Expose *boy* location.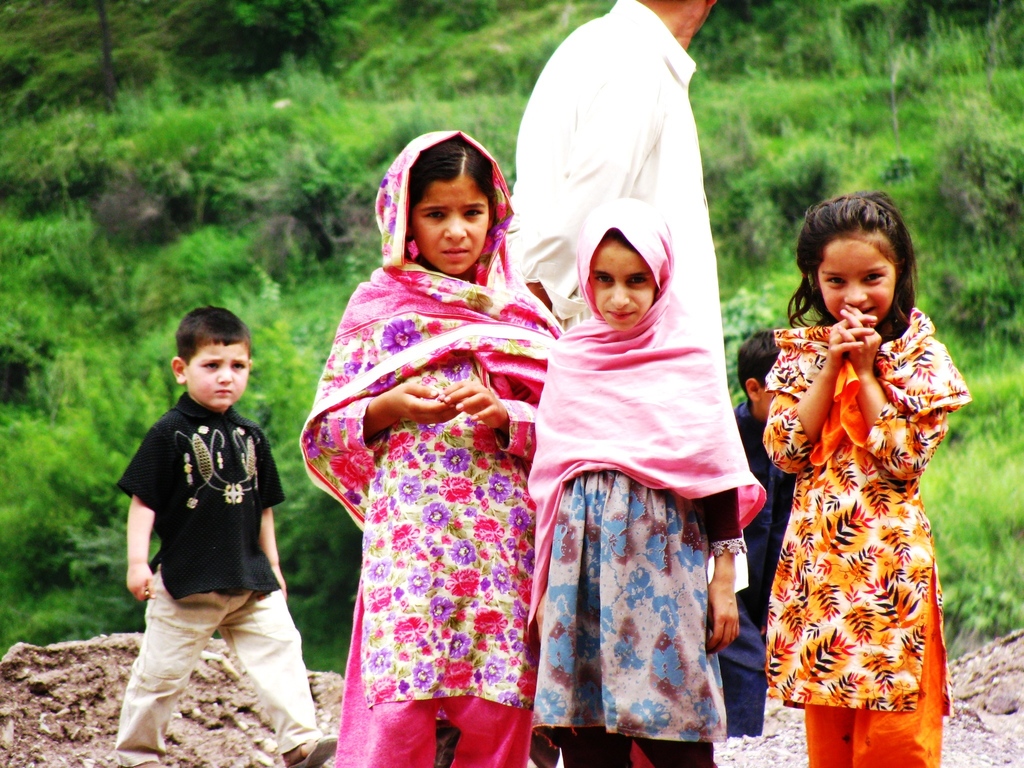
Exposed at pyautogui.locateOnScreen(109, 302, 343, 767).
